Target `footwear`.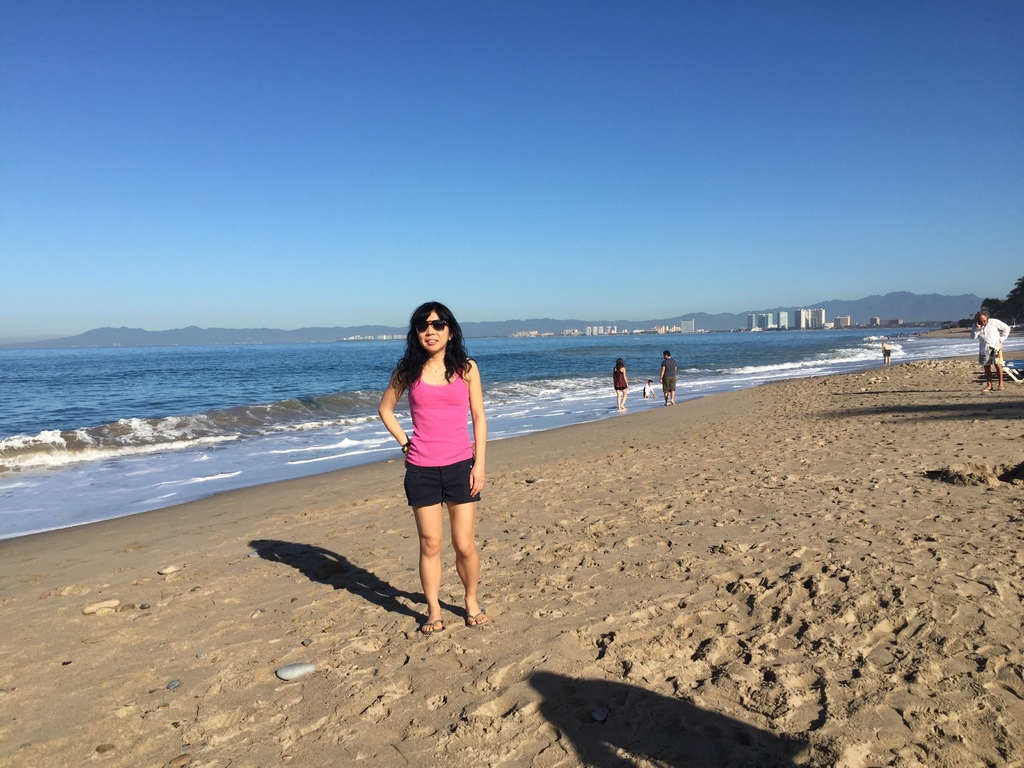
Target region: (left=665, top=397, right=671, bottom=404).
